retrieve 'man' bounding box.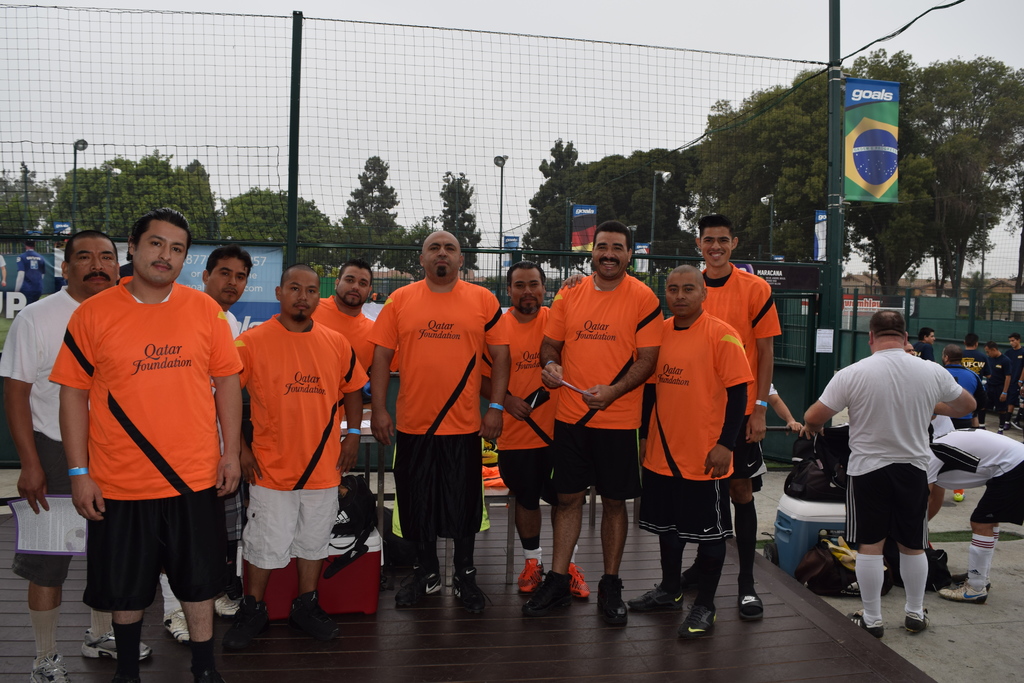
Bounding box: (x1=1007, y1=331, x2=1023, y2=431).
